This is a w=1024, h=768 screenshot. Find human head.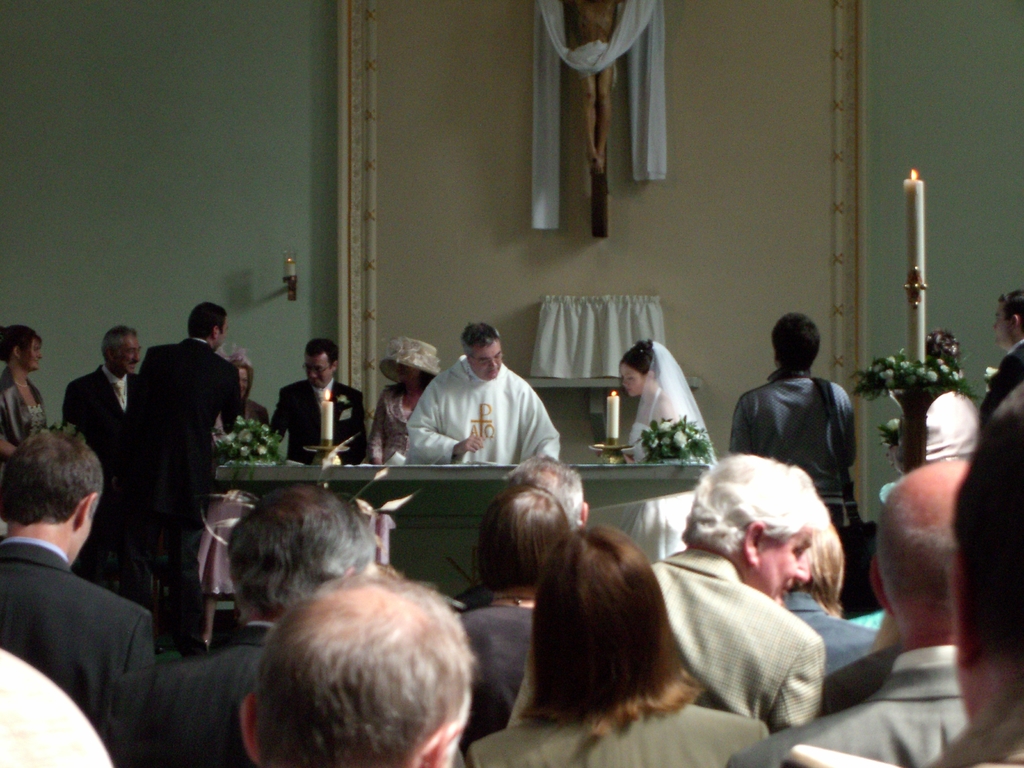
Bounding box: crop(0, 431, 104, 563).
